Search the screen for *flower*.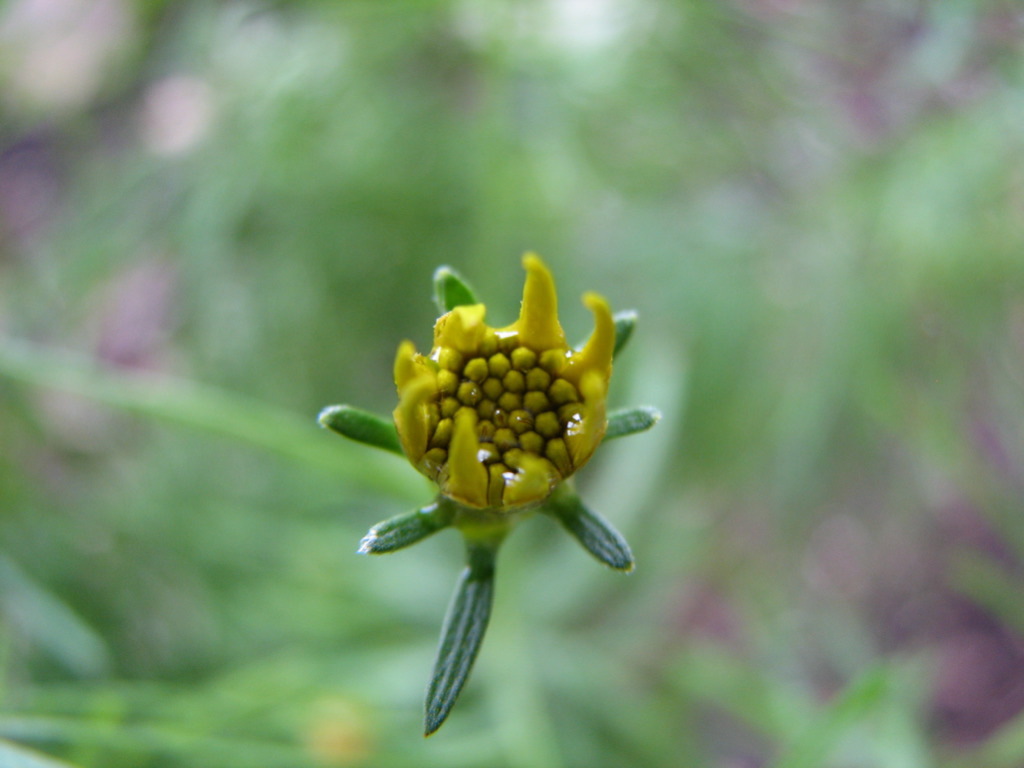
Found at 397,254,615,517.
